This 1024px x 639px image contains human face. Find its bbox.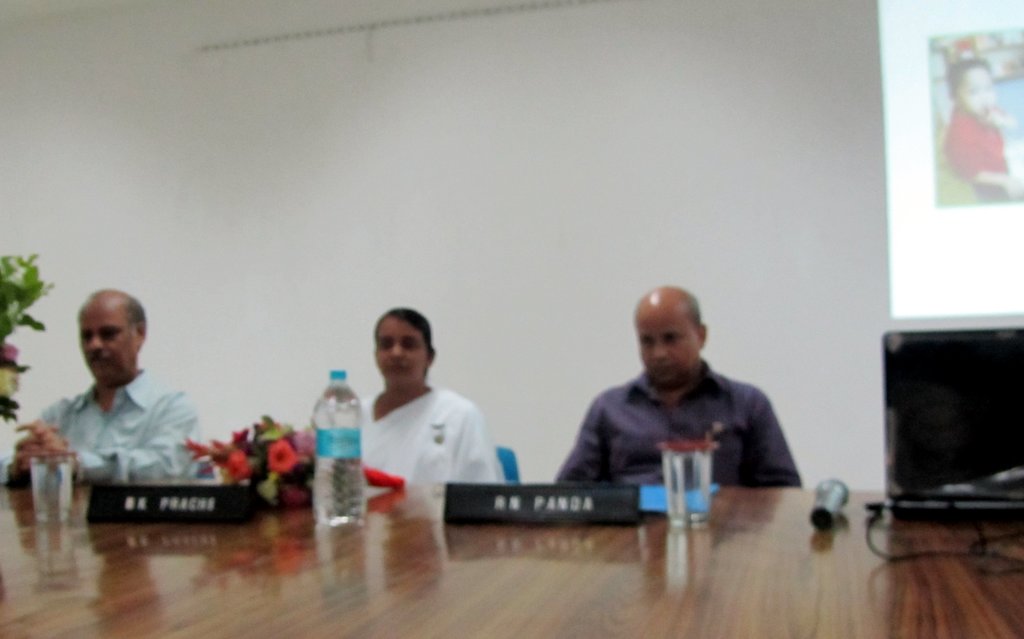
x1=79 y1=302 x2=142 y2=382.
